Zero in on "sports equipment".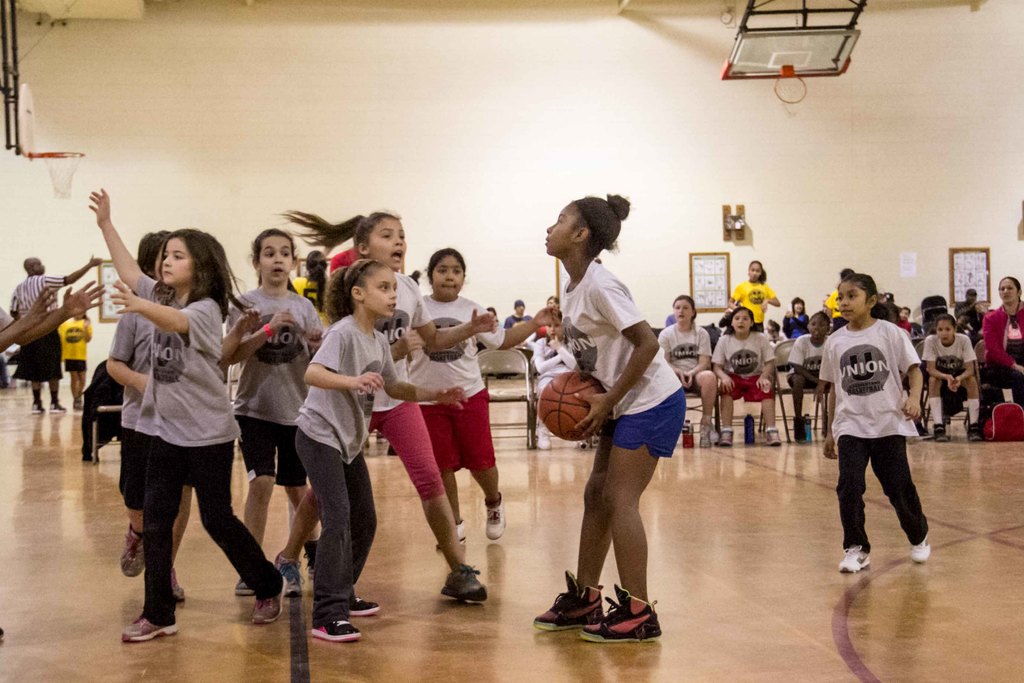
Zeroed in: bbox=(838, 547, 873, 577).
